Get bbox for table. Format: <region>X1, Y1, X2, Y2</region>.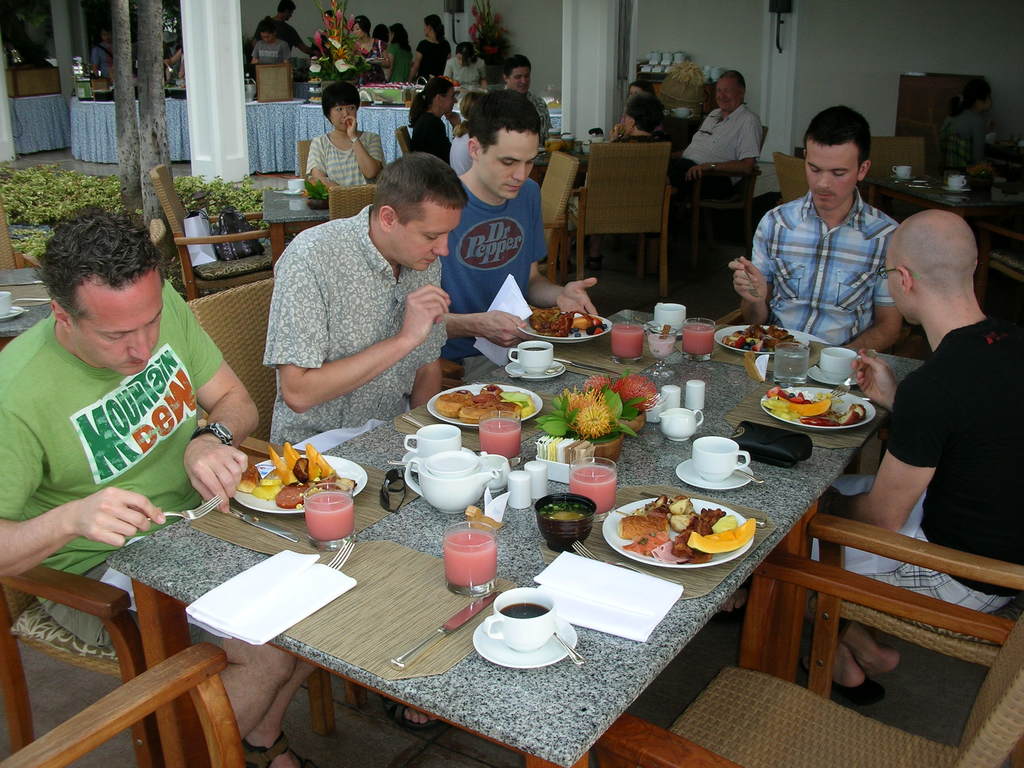
<region>100, 310, 960, 767</region>.
